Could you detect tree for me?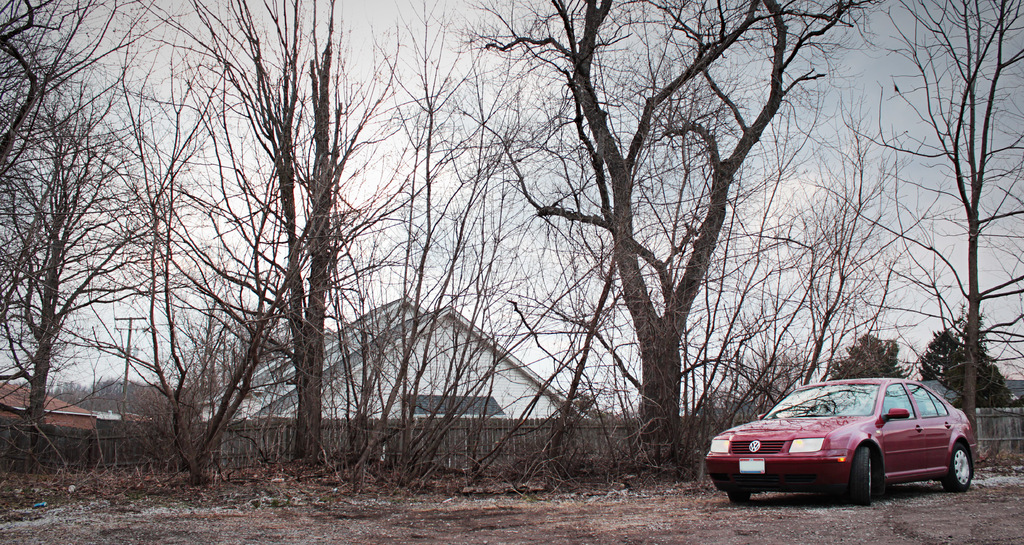
Detection result: rect(797, 0, 1023, 468).
